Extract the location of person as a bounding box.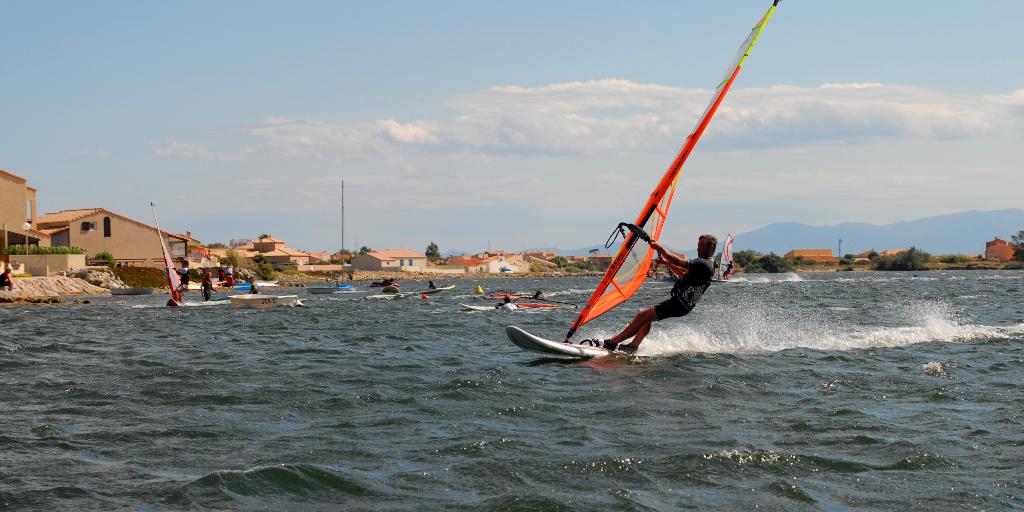
(0,267,15,289).
